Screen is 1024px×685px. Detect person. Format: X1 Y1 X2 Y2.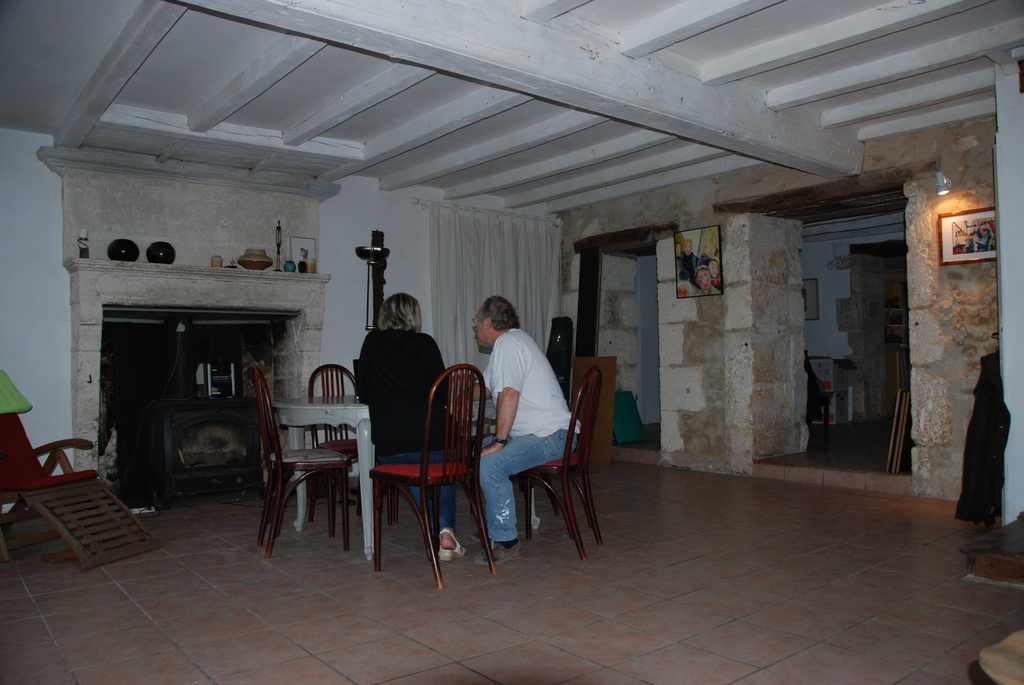
474 291 579 562.
